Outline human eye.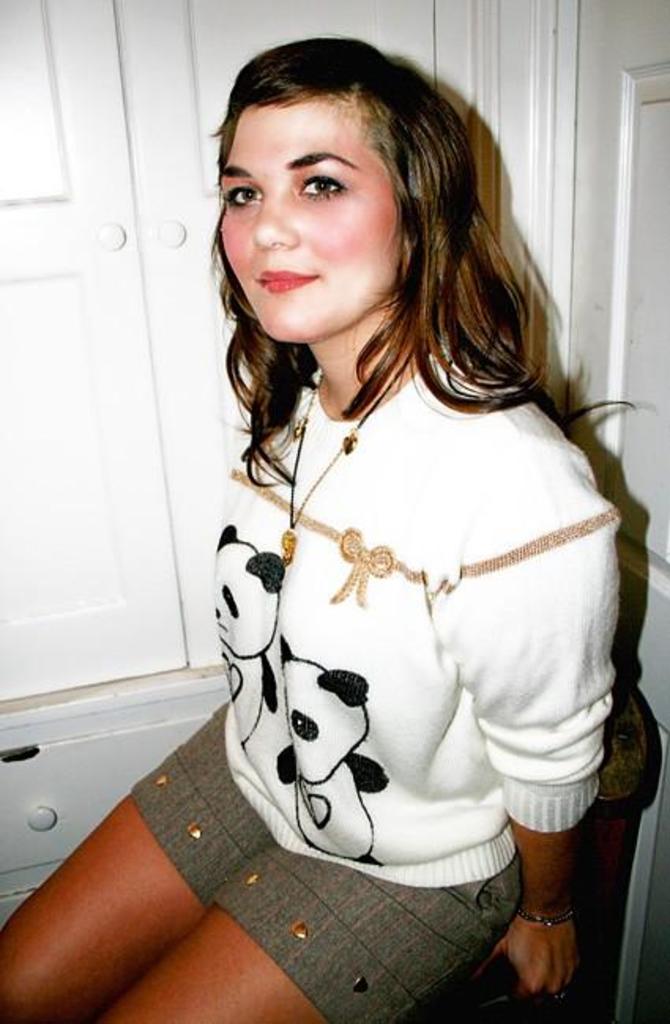
Outline: x1=216 y1=172 x2=266 y2=214.
